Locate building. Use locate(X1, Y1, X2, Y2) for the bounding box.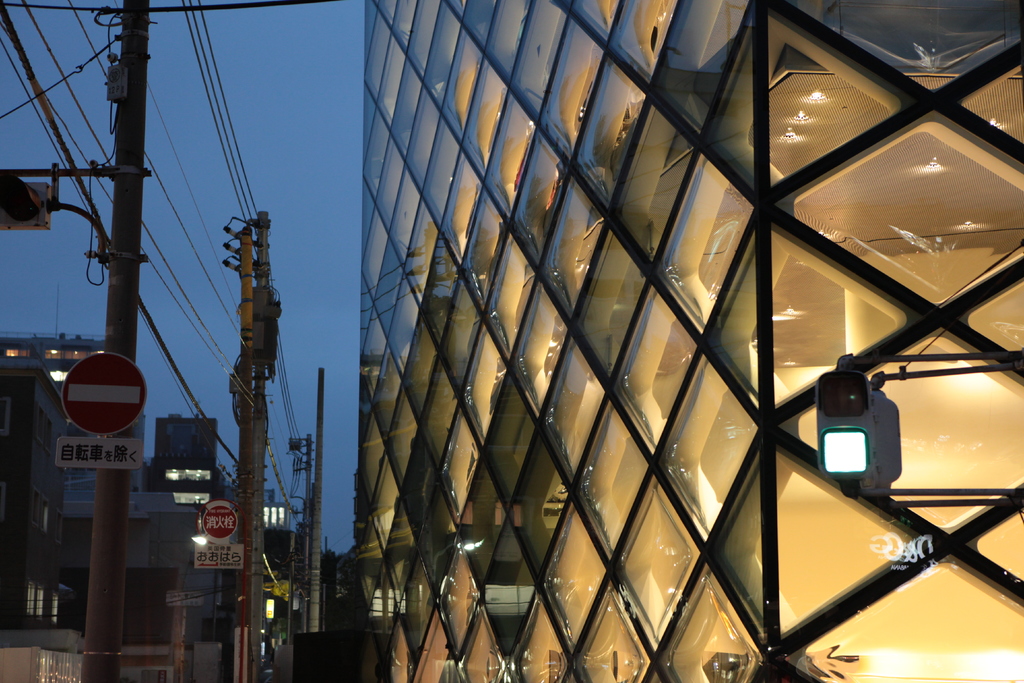
locate(0, 365, 70, 682).
